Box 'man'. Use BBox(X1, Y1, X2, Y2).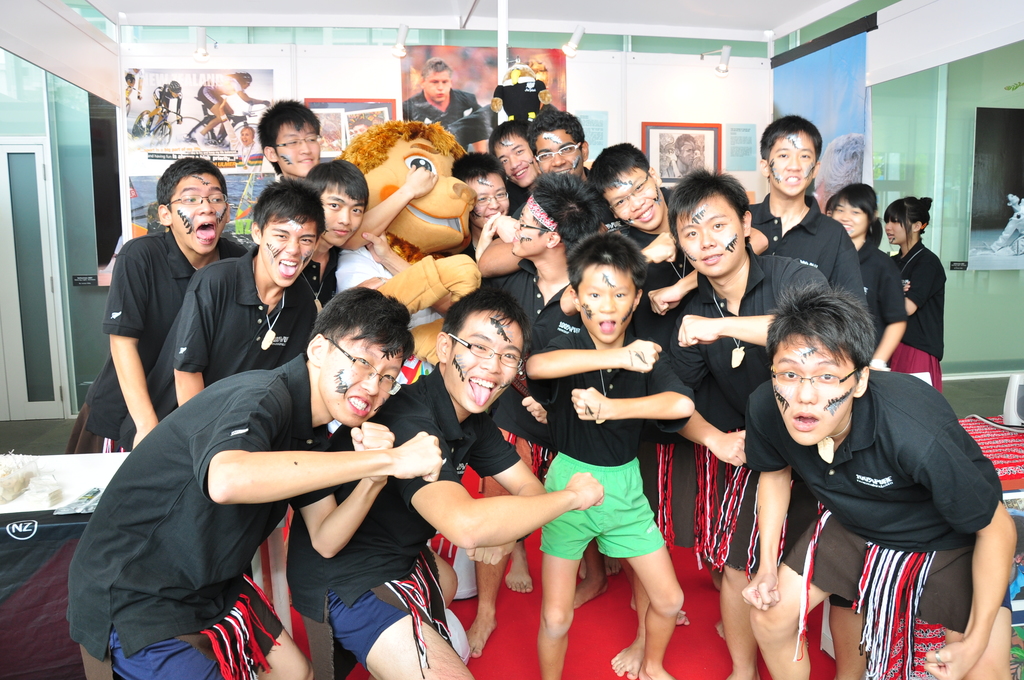
BBox(655, 130, 698, 181).
